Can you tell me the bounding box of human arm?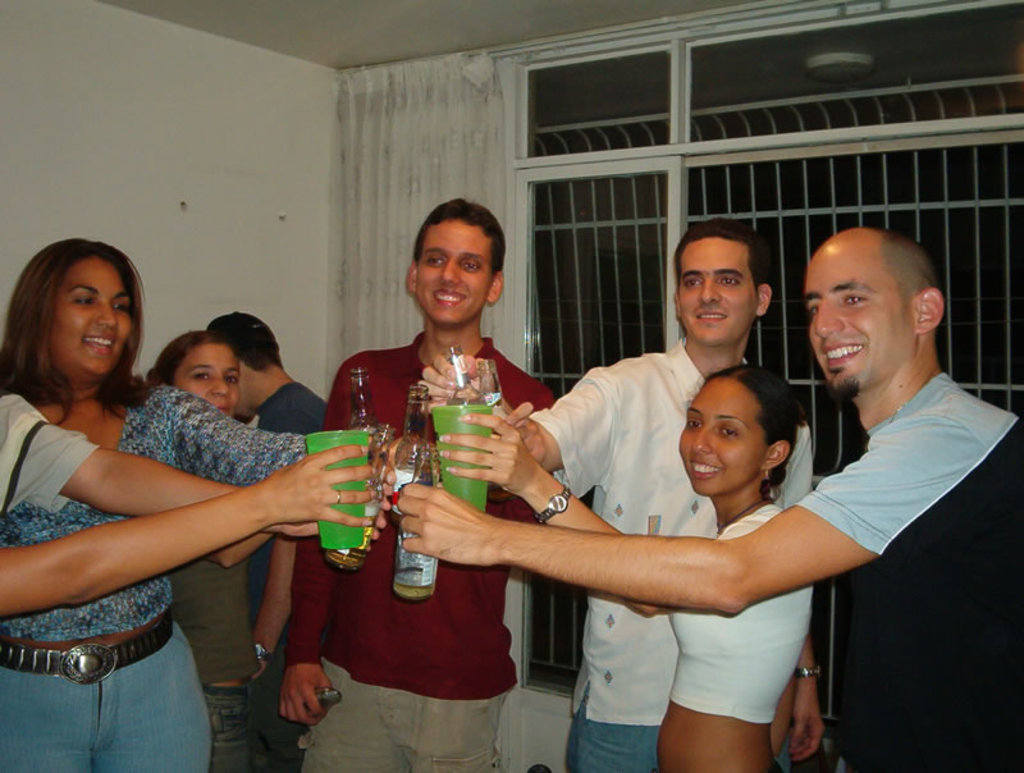
274/353/366/727.
